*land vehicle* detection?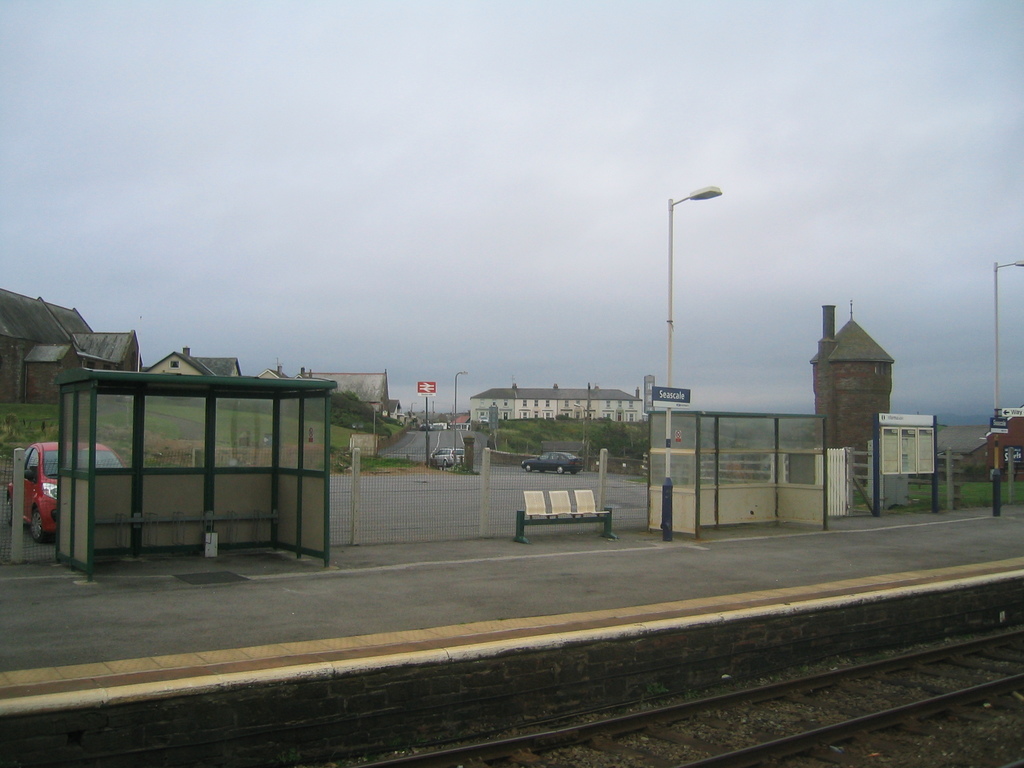
(3, 443, 129, 545)
